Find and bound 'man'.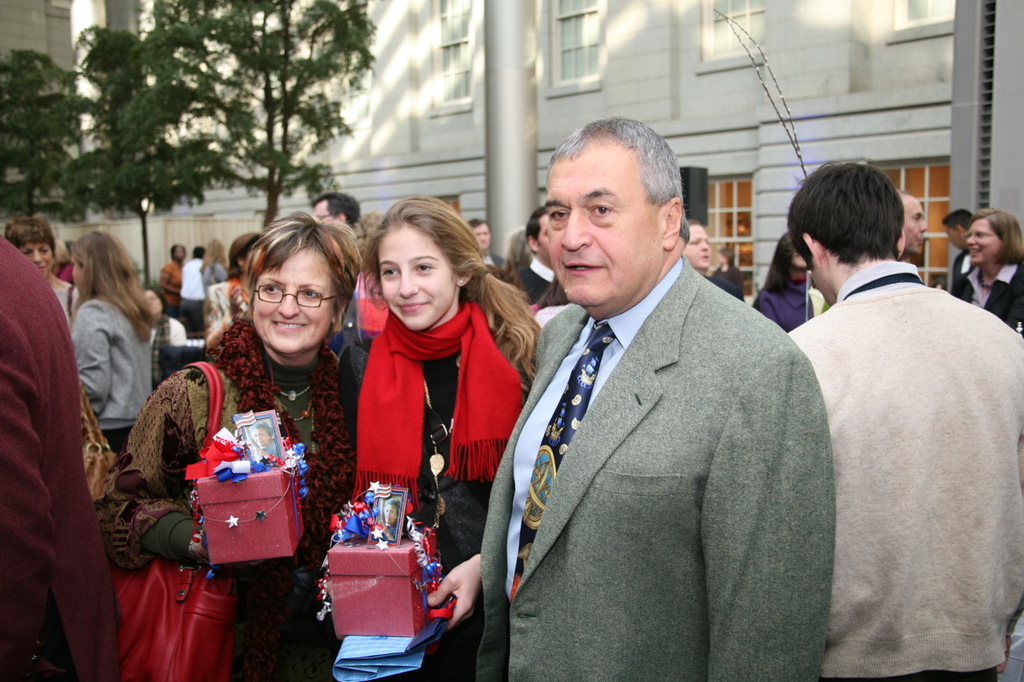
Bound: bbox=(785, 161, 1023, 681).
